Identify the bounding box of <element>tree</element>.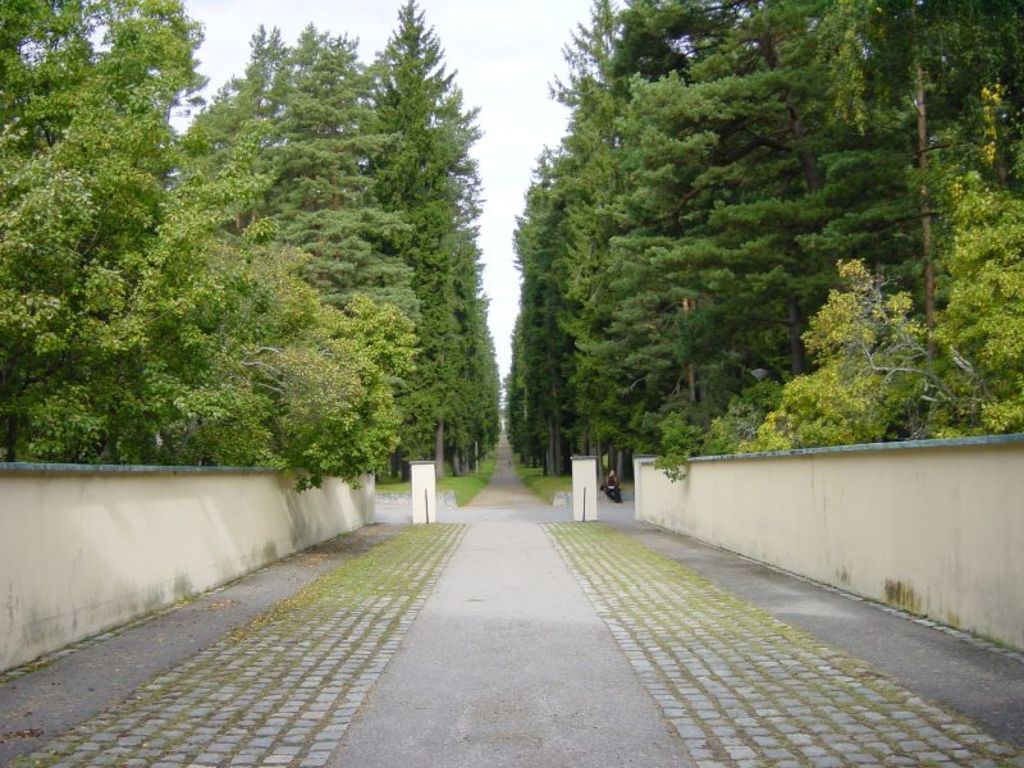
{"x1": 320, "y1": 36, "x2": 500, "y2": 515}.
